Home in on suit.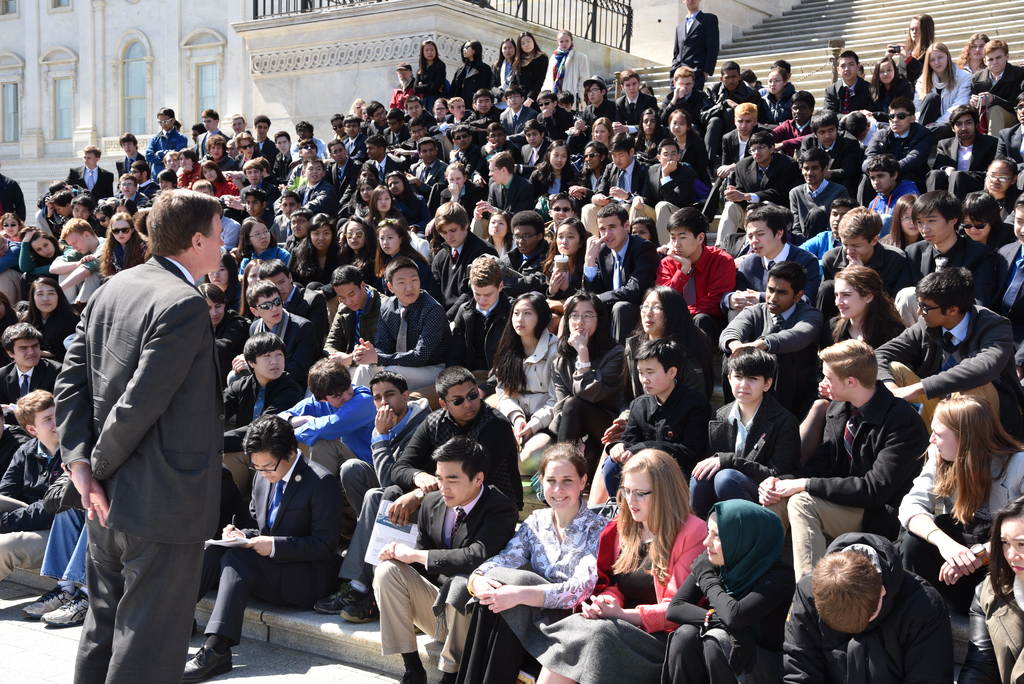
Homed in at [left=590, top=514, right=715, bottom=627].
